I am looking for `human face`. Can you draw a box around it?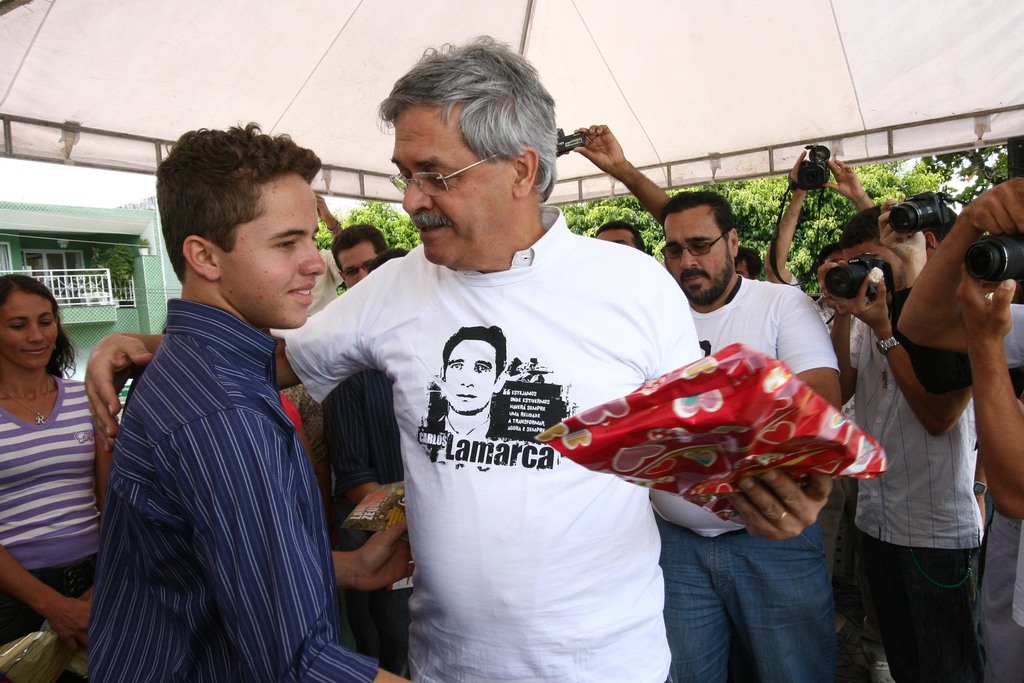
Sure, the bounding box is bbox(593, 231, 636, 252).
